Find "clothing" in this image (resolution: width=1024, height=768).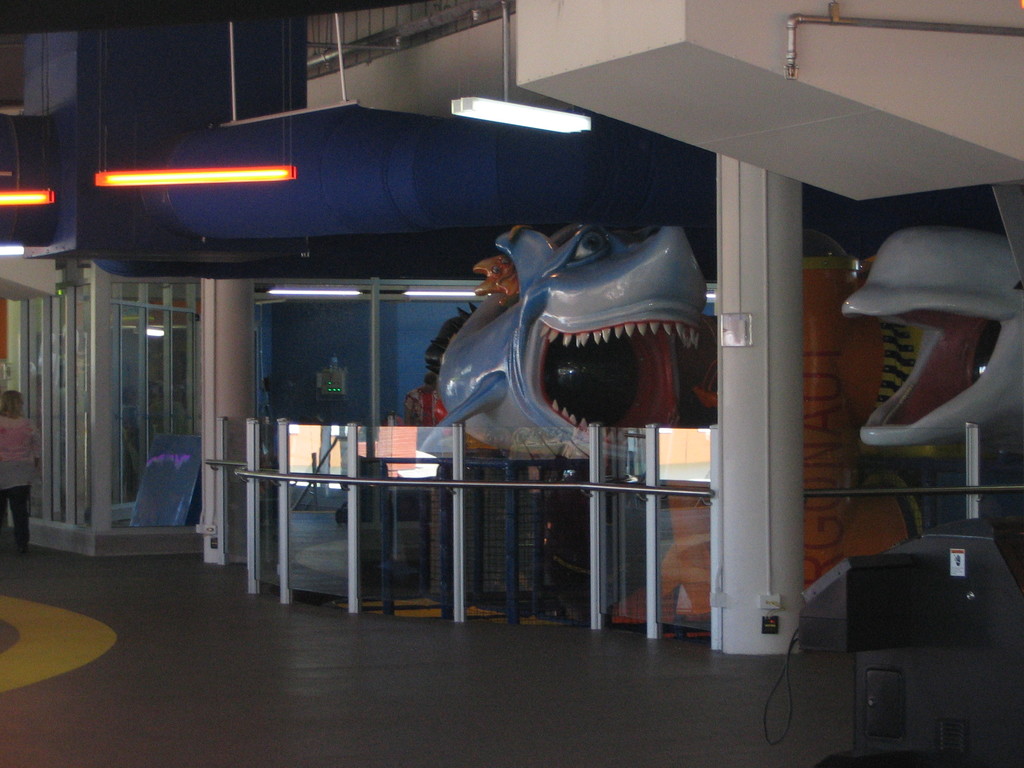
bbox=[0, 409, 42, 556].
